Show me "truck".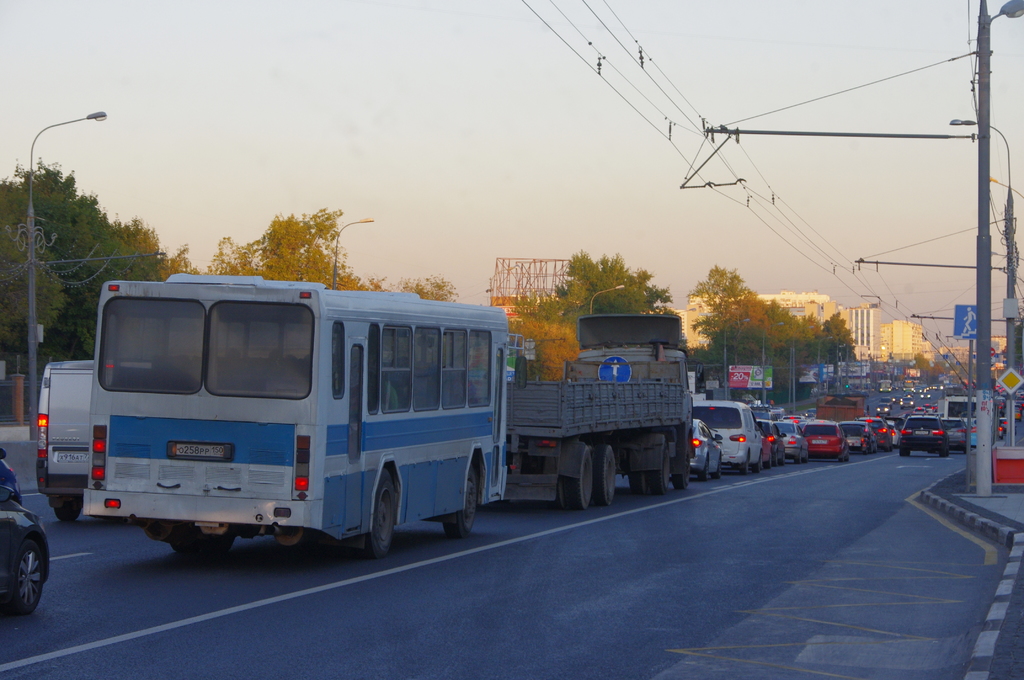
"truck" is here: l=491, t=305, r=712, b=510.
